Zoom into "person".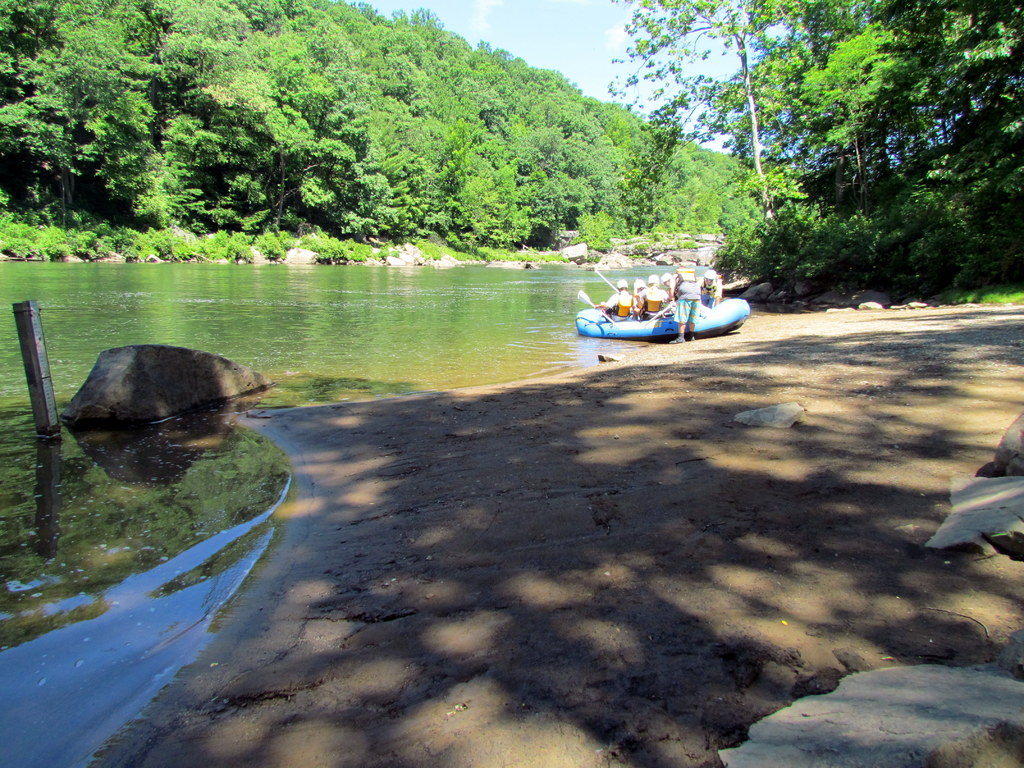
Zoom target: (694,269,723,314).
